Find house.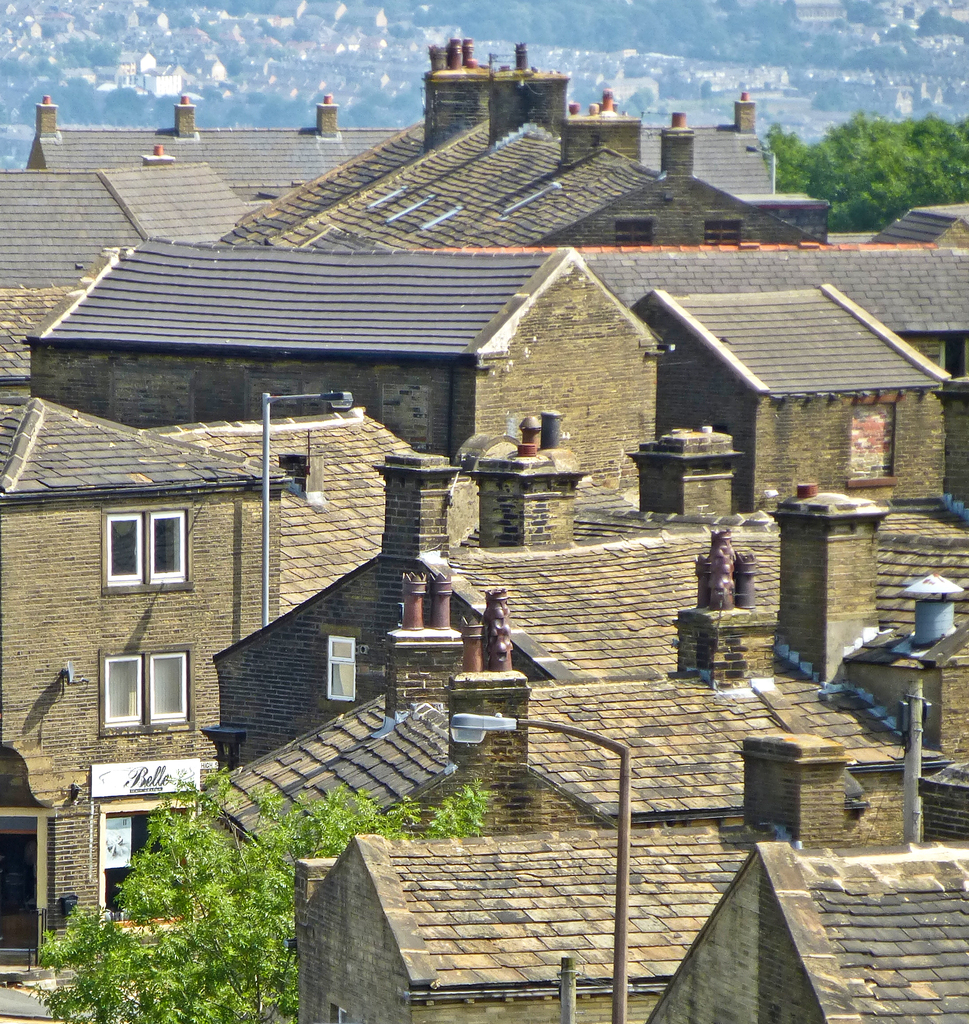
{"x1": 625, "y1": 245, "x2": 942, "y2": 509}.
